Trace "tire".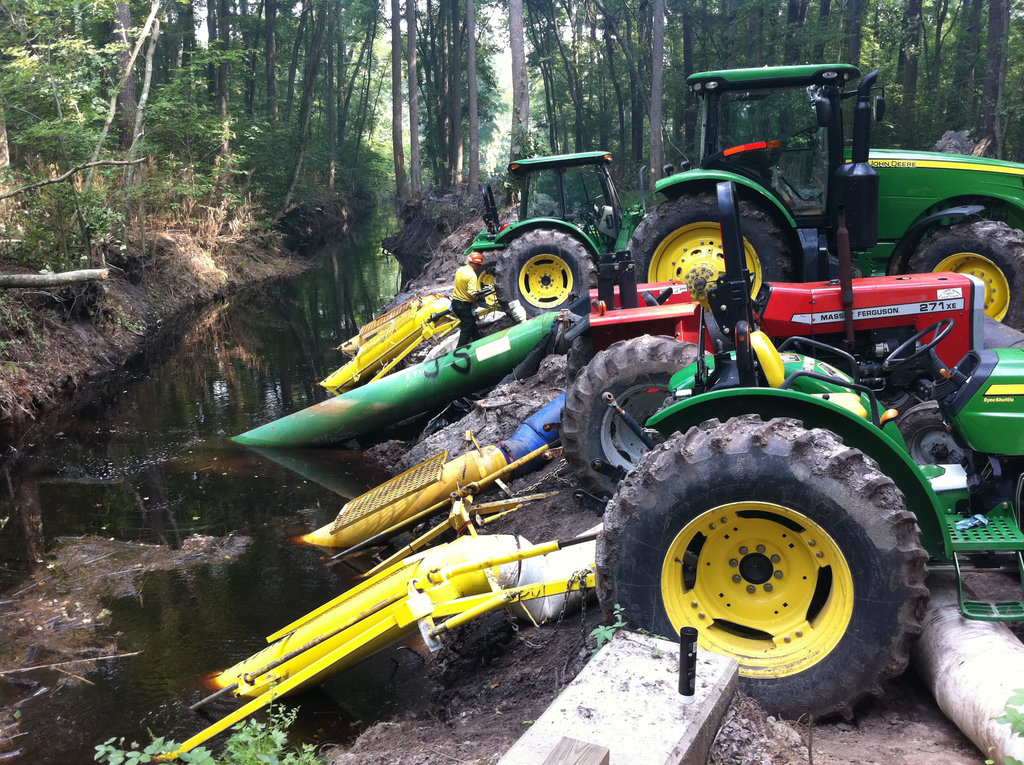
Traced to region(626, 185, 794, 341).
